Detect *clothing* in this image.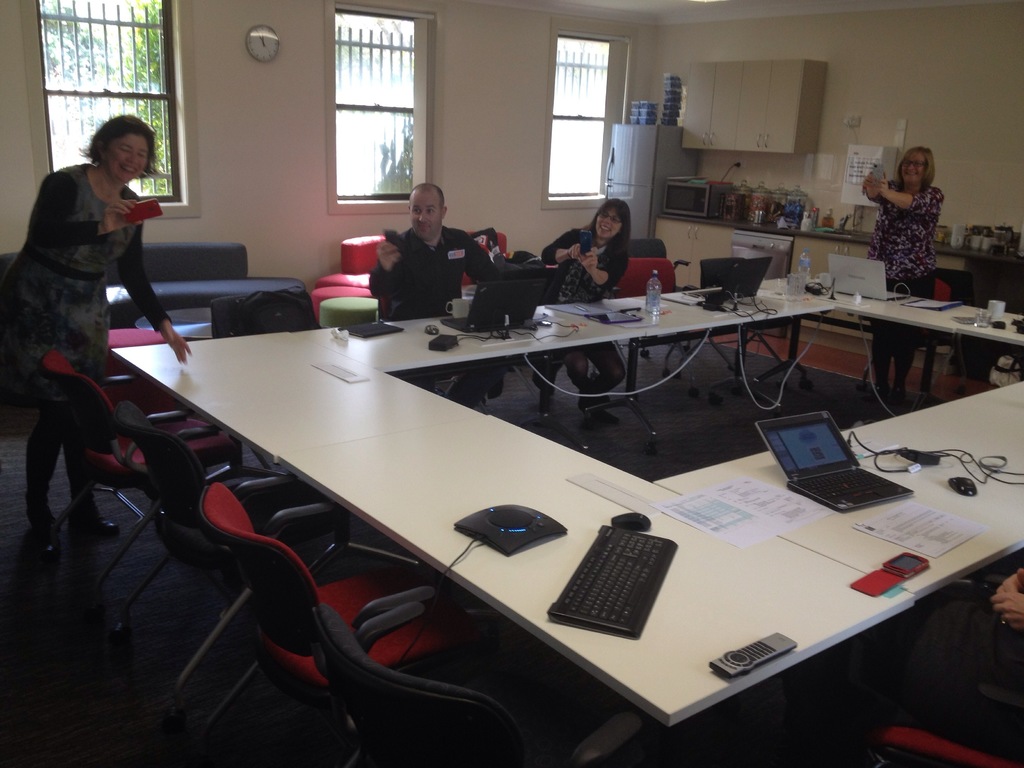
Detection: (524,227,628,400).
